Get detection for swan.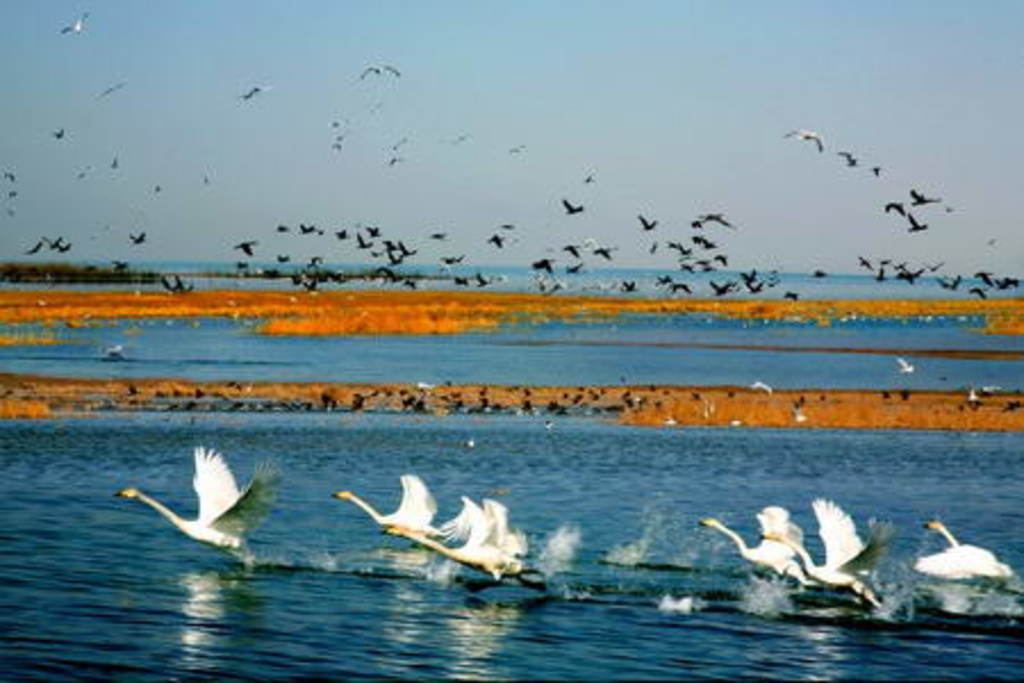
Detection: 758,489,887,617.
